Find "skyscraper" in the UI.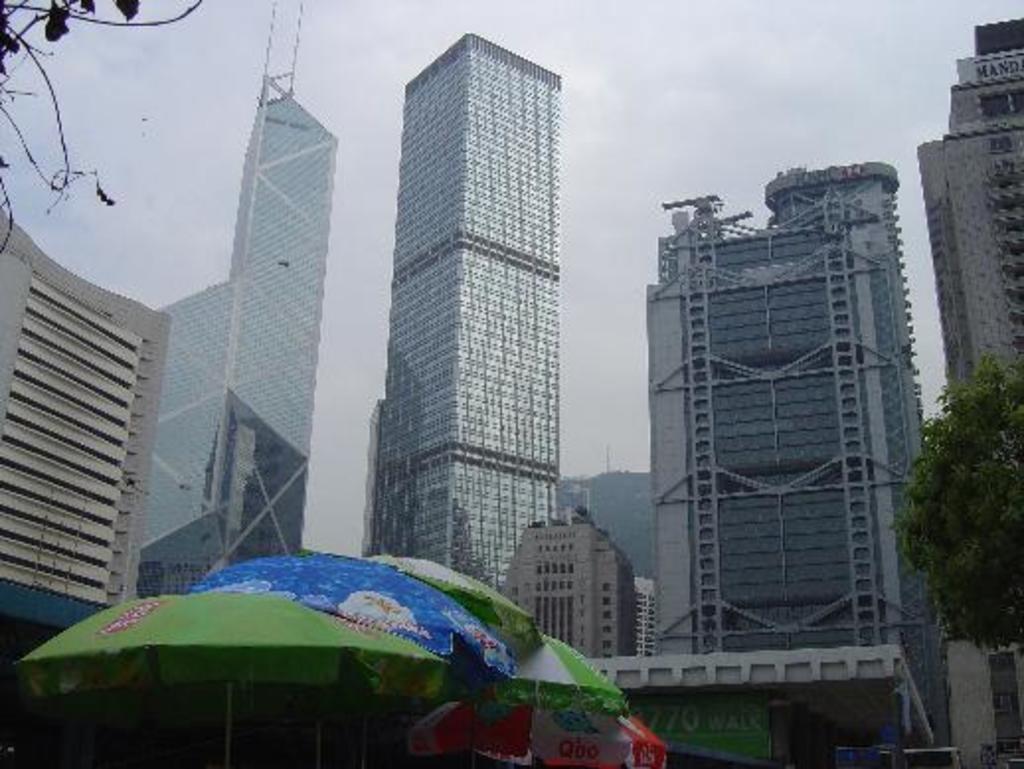
UI element at bbox=[640, 127, 933, 716].
